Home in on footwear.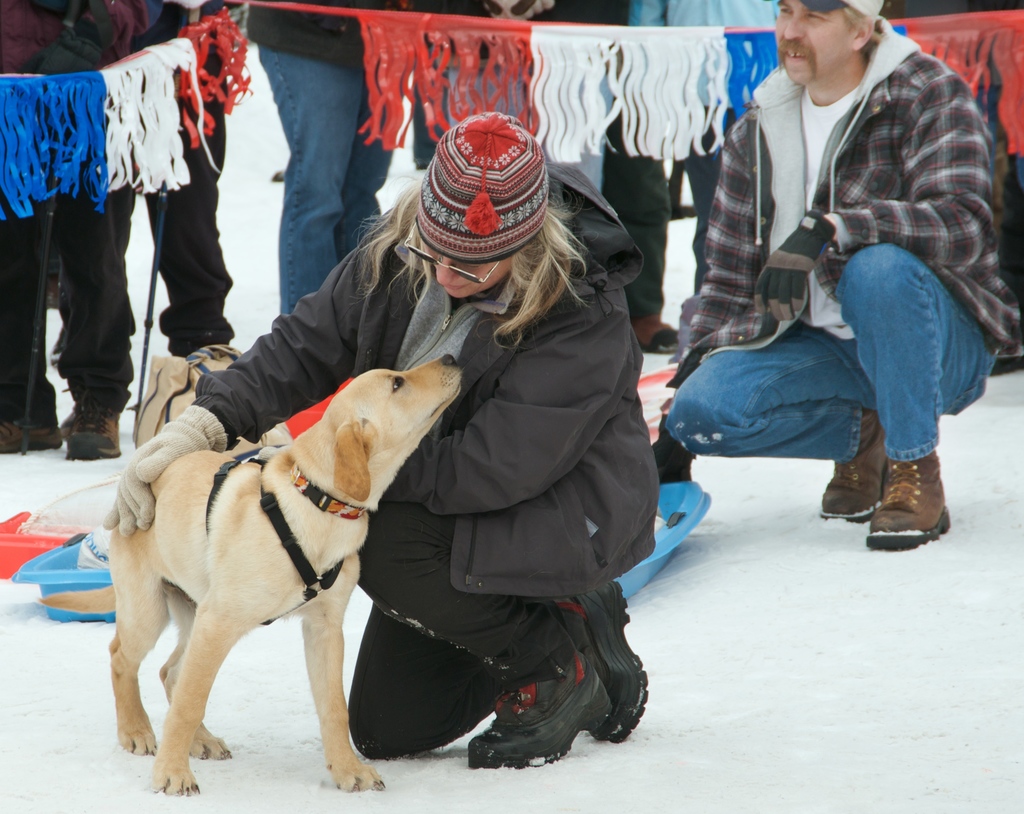
Homed in at detection(462, 651, 617, 770).
